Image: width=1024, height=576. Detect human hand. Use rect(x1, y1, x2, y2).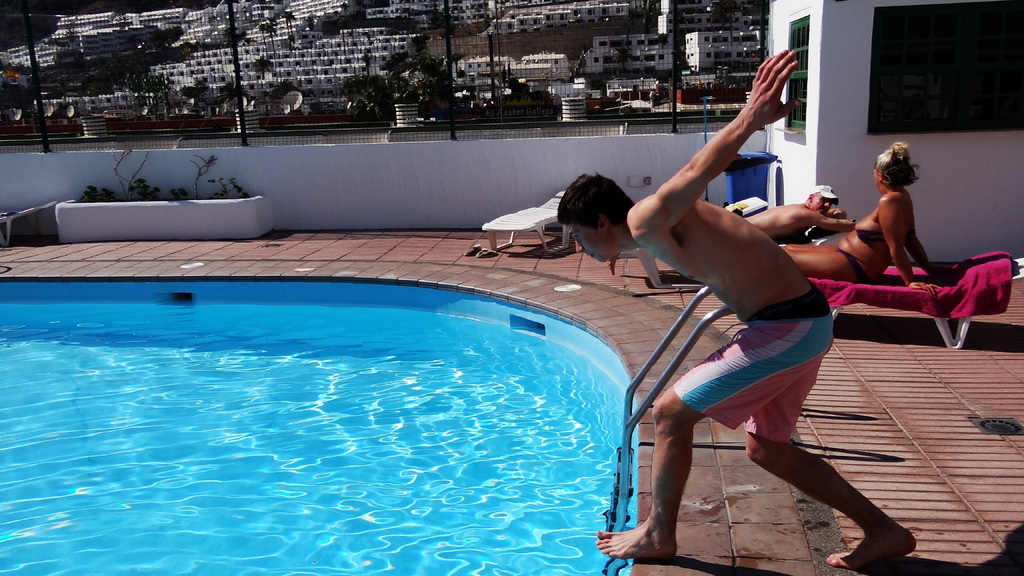
rect(741, 53, 810, 140).
